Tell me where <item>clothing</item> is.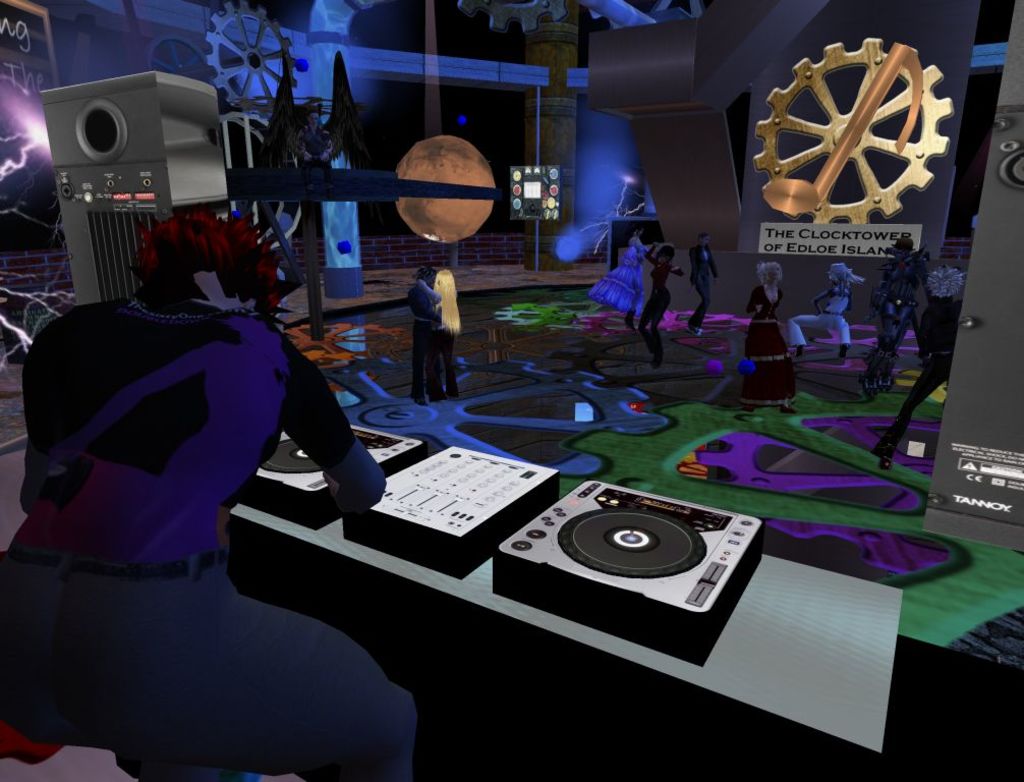
<item>clothing</item> is at 642, 243, 680, 351.
